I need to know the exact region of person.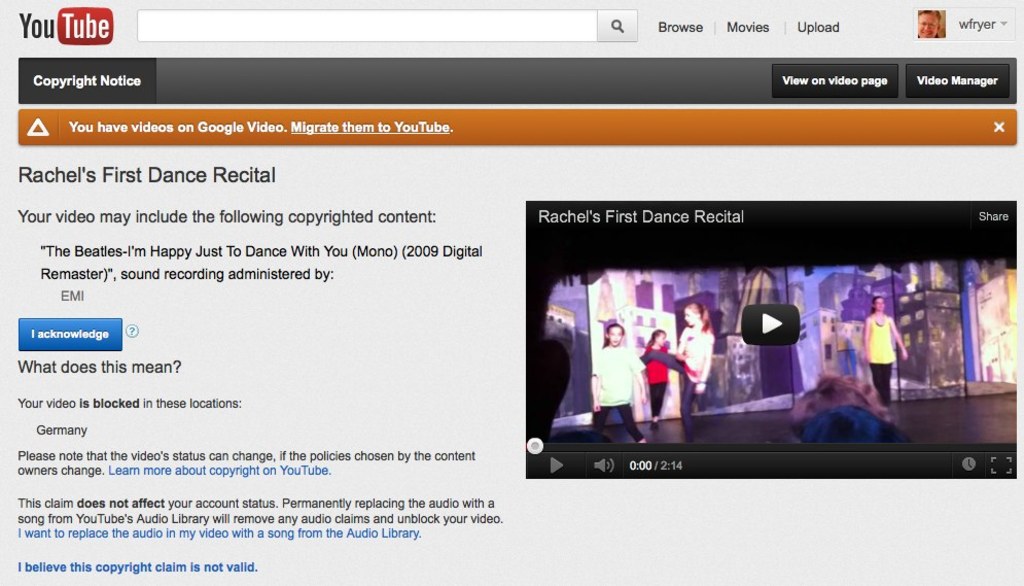
Region: crop(862, 296, 906, 410).
